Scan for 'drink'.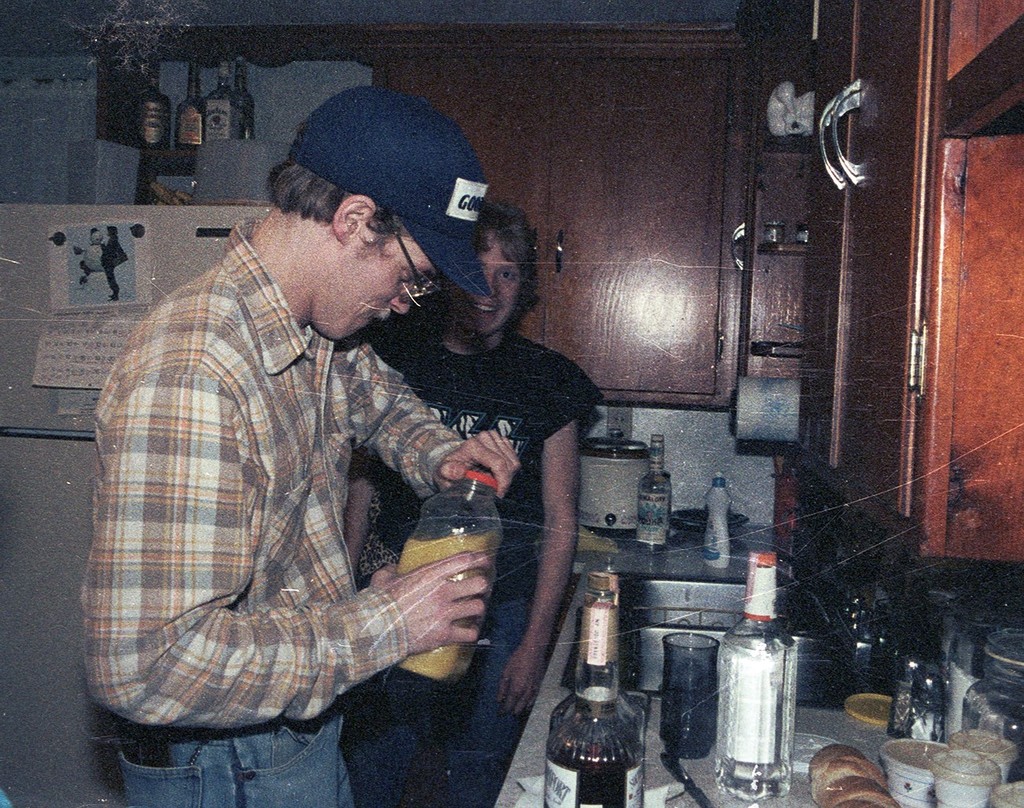
Scan result: [640, 434, 666, 551].
